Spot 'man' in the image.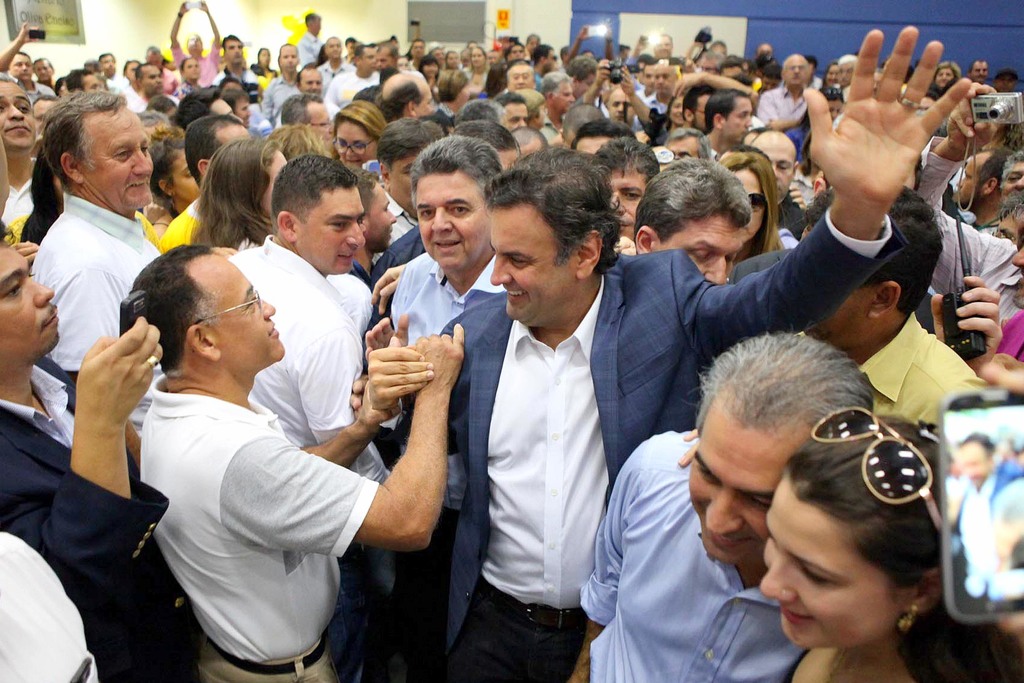
'man' found at x1=228, y1=153, x2=388, y2=484.
